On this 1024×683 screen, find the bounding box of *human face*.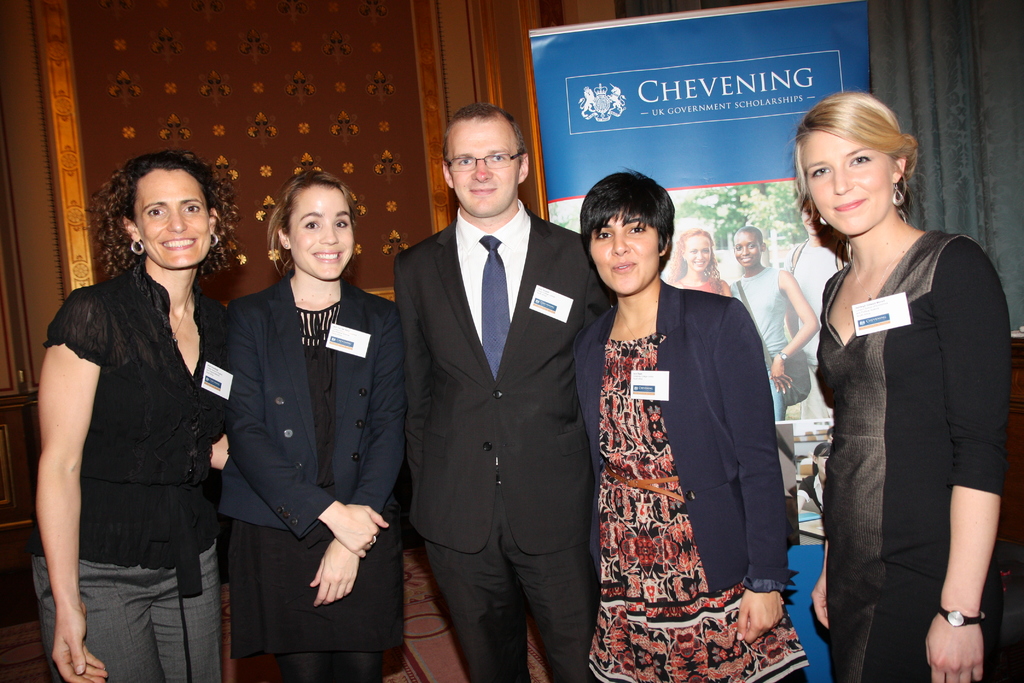
Bounding box: <region>447, 120, 522, 211</region>.
